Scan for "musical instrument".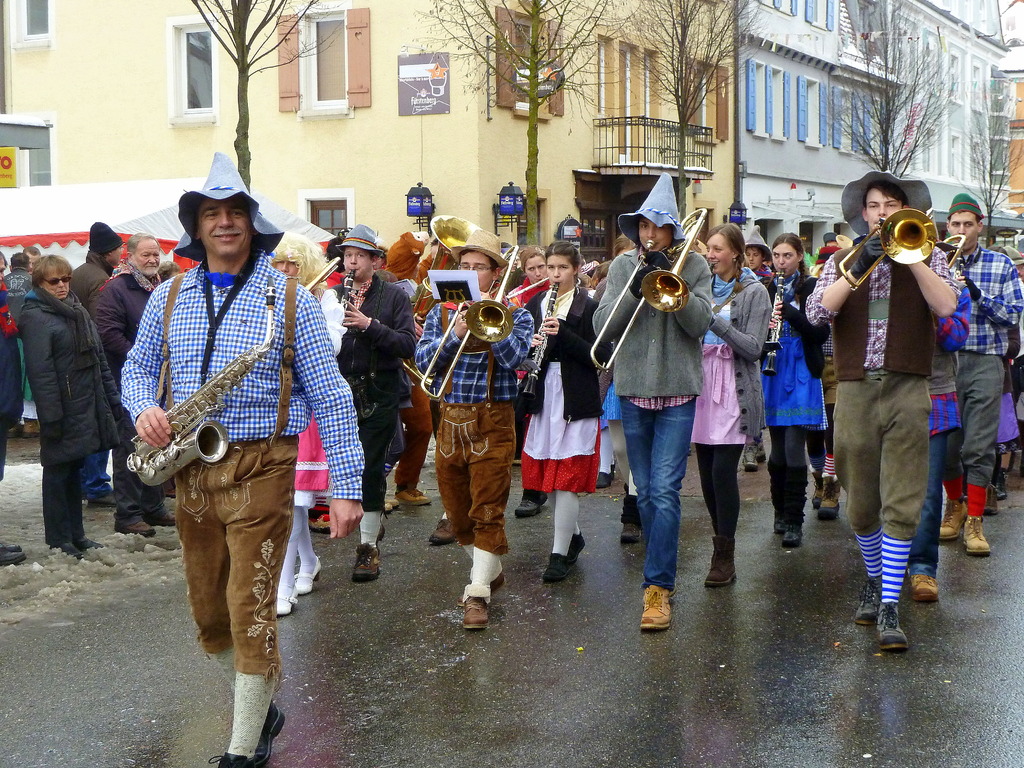
Scan result: [left=520, top=264, right=572, bottom=385].
